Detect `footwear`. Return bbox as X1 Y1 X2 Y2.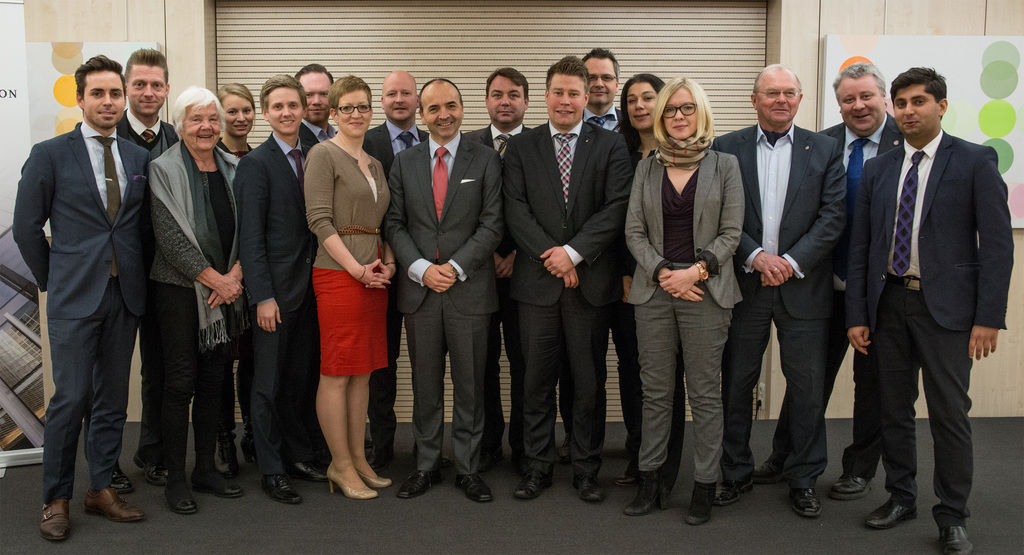
141 458 157 479.
